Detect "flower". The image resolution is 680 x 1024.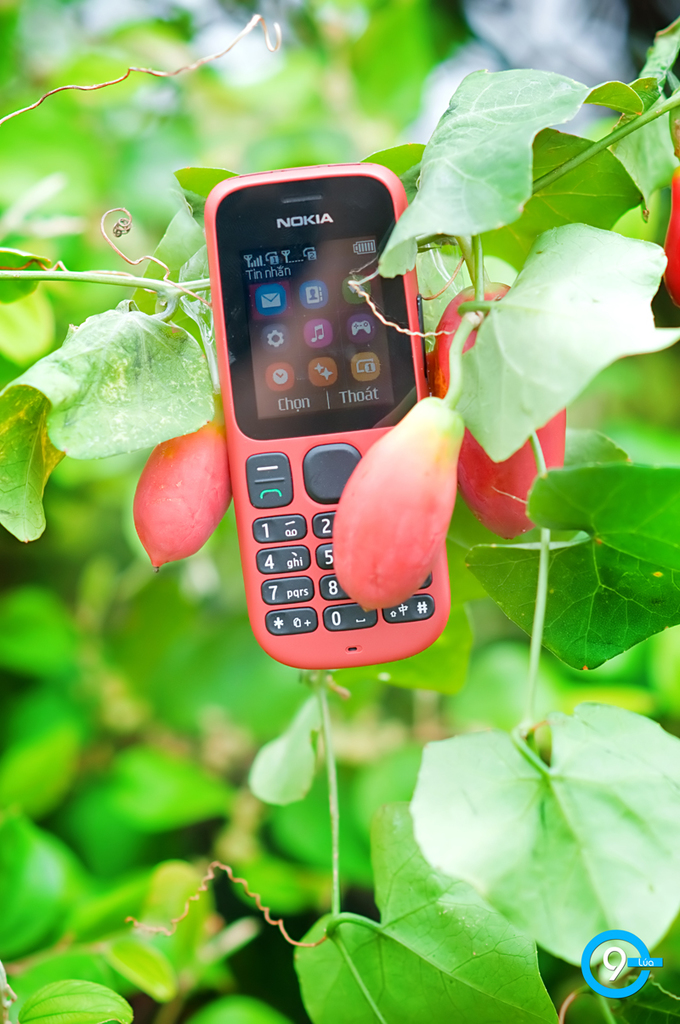
331, 390, 464, 617.
